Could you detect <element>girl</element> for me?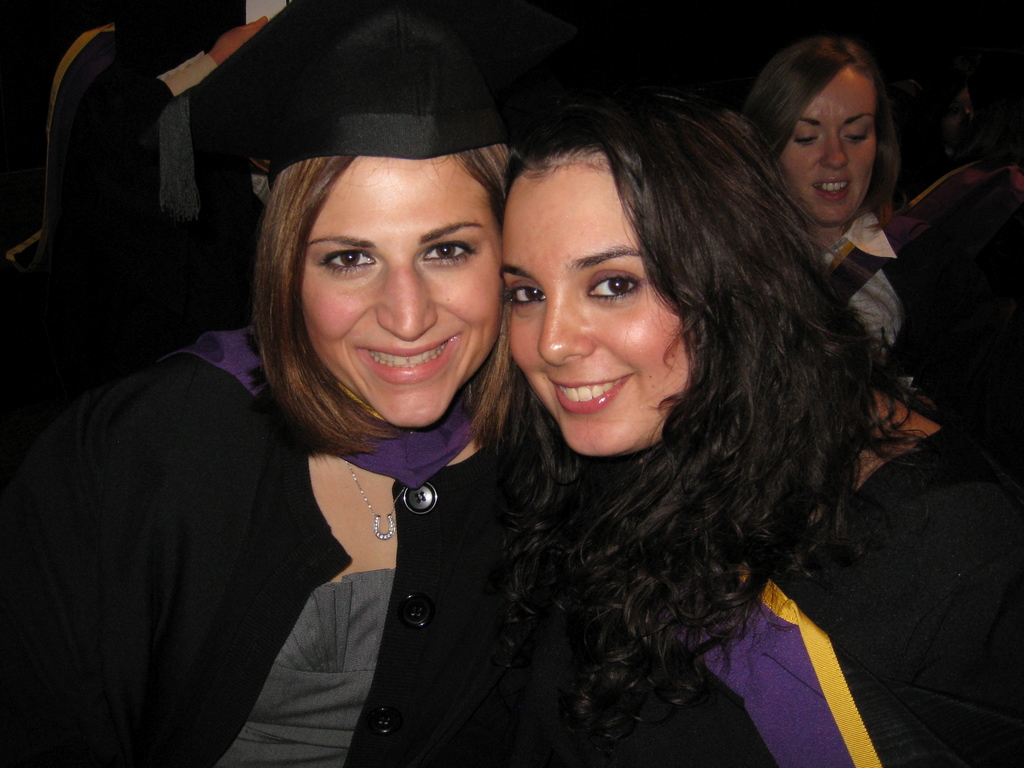
Detection result: region(0, 0, 523, 767).
